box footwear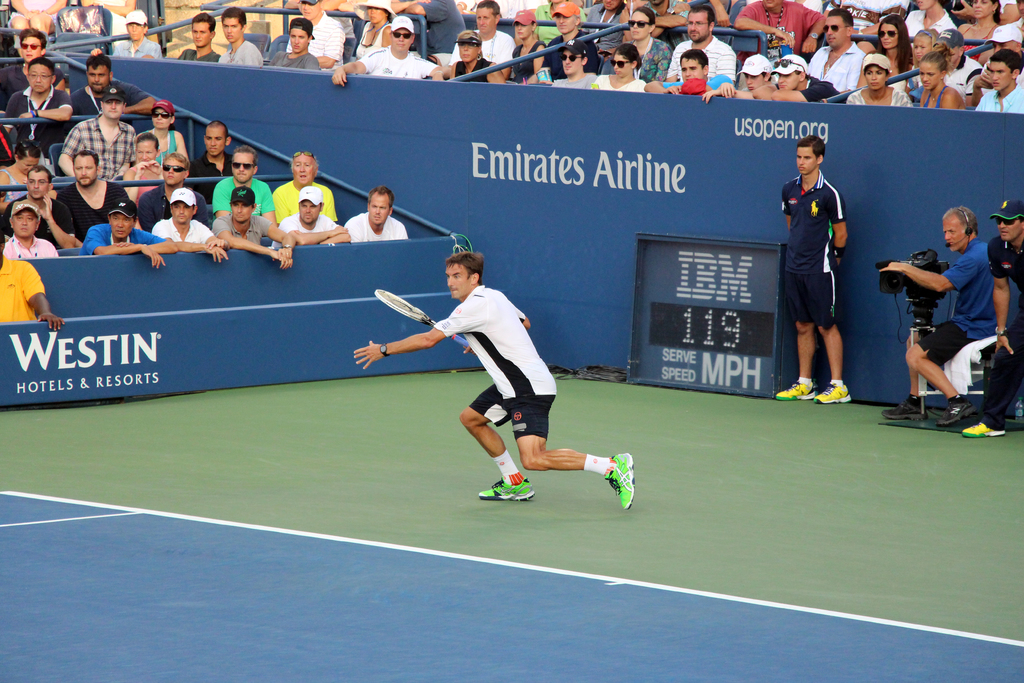
detection(878, 395, 928, 420)
